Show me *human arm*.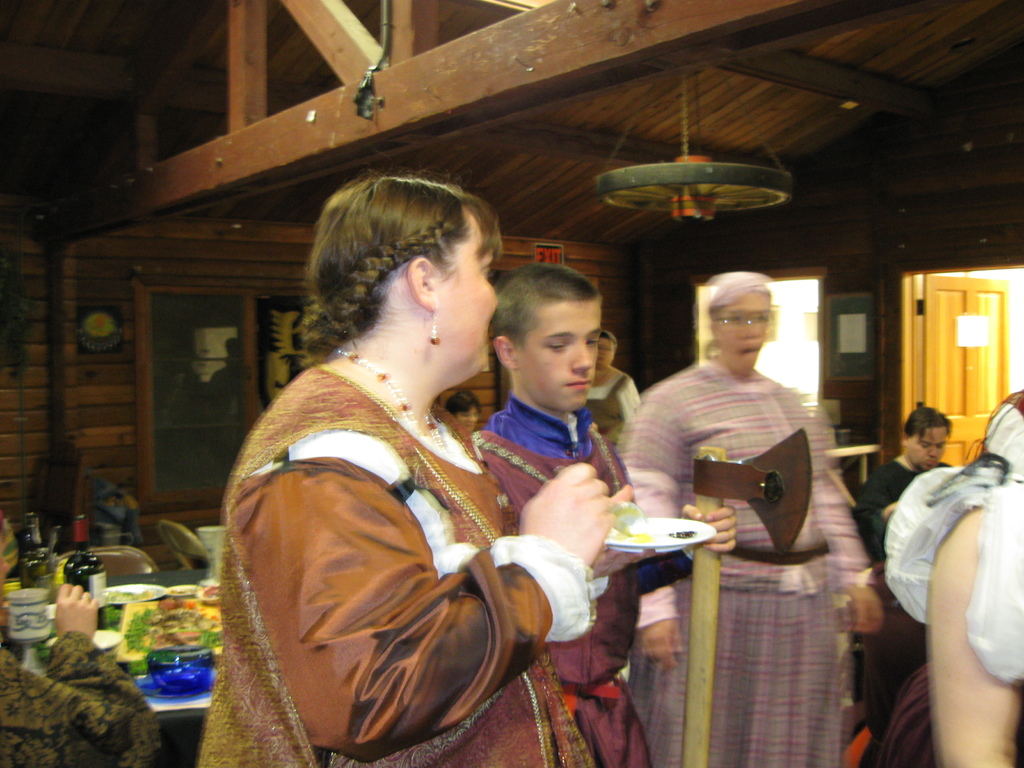
*human arm* is here: <bbox>618, 559, 703, 678</bbox>.
